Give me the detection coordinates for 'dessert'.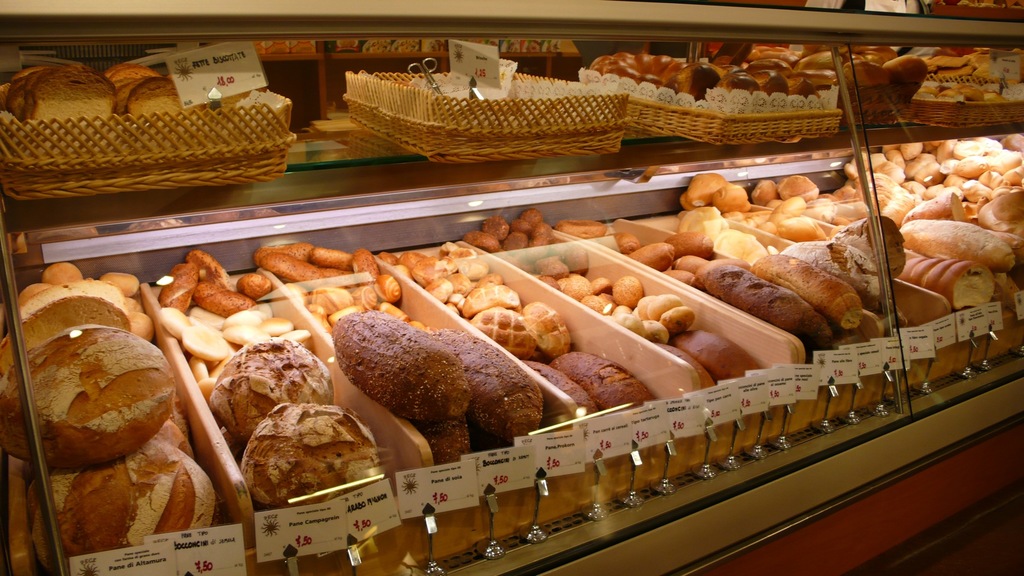
<region>19, 330, 173, 459</region>.
